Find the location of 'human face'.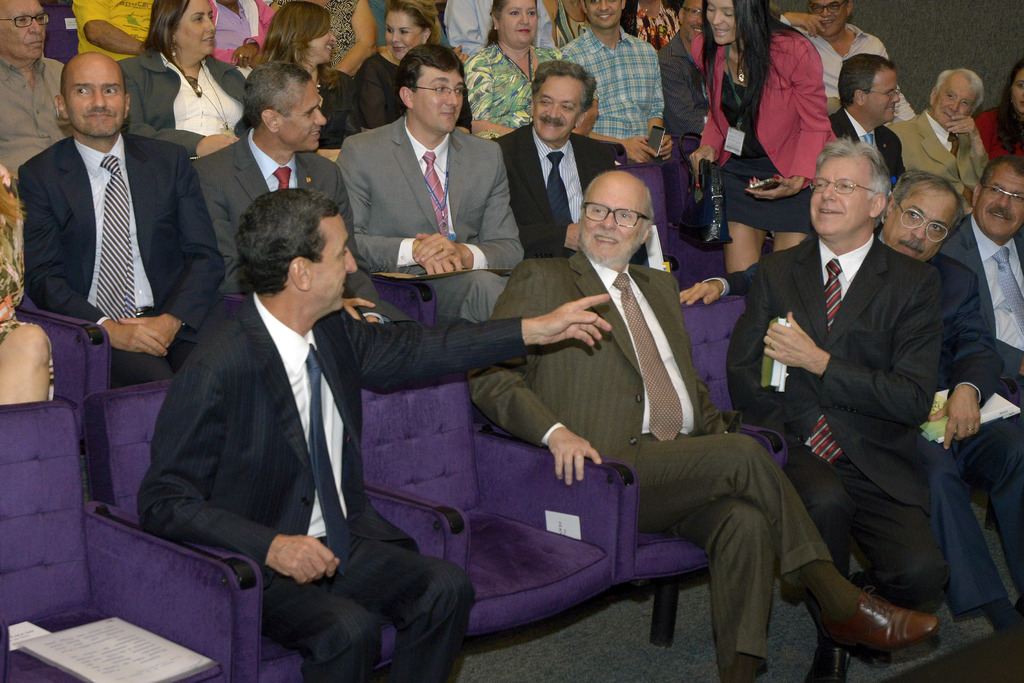
Location: box=[535, 76, 579, 142].
